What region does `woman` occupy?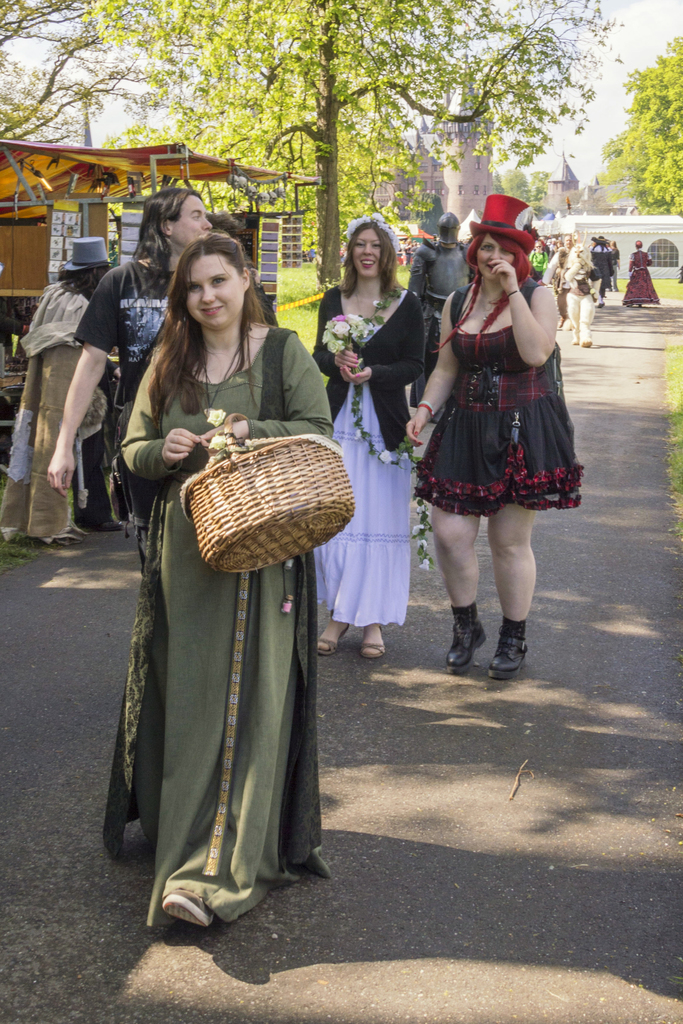
<box>312,212,425,660</box>.
